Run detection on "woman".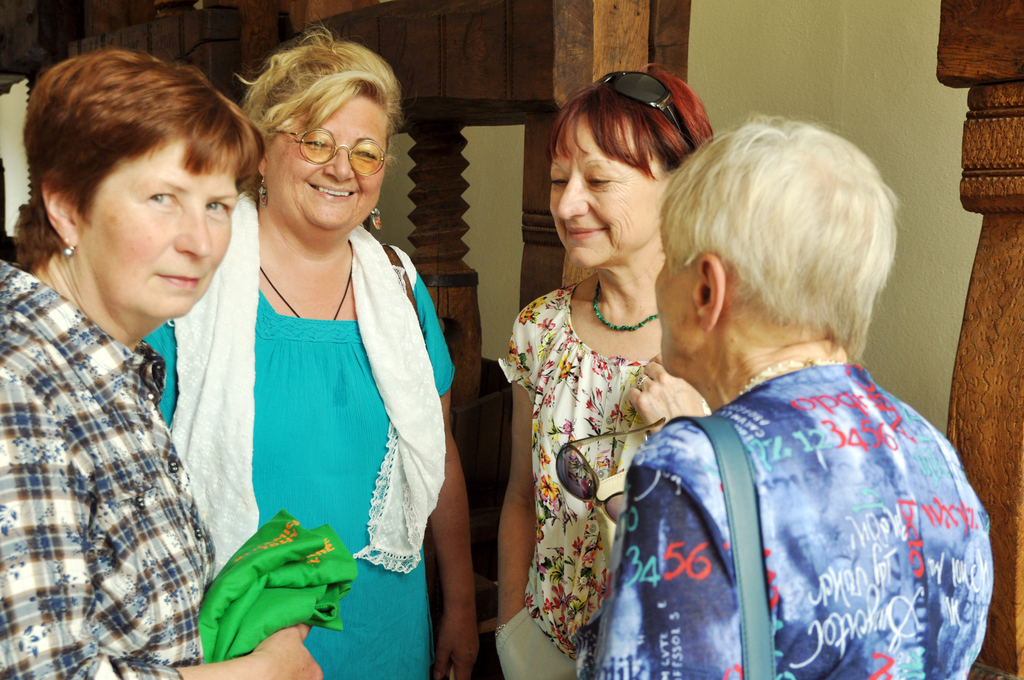
Result: <region>566, 114, 991, 679</region>.
